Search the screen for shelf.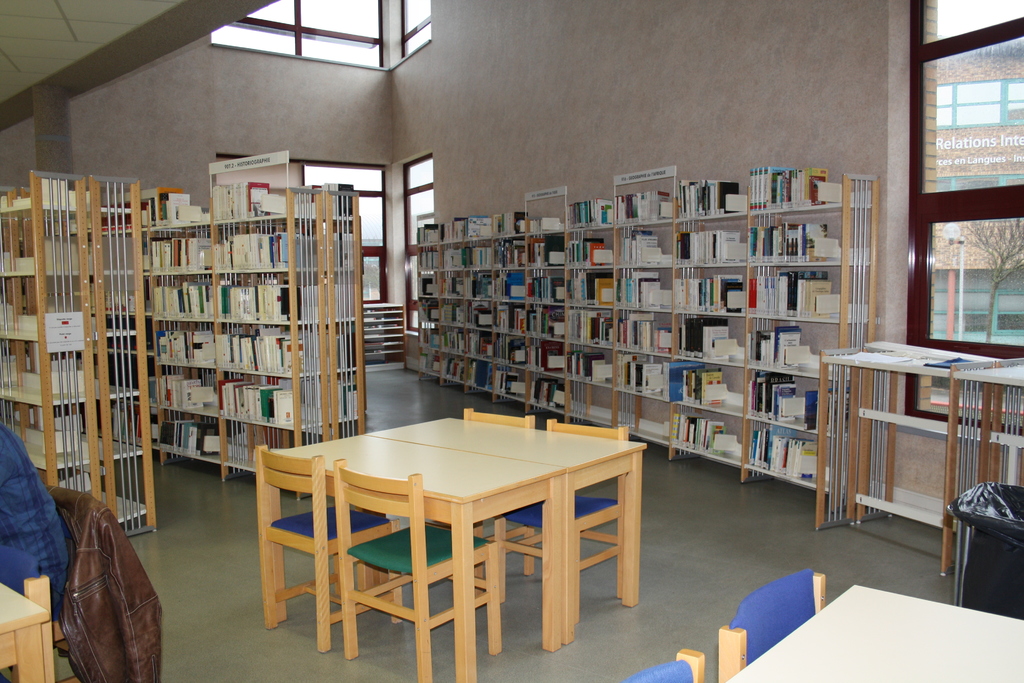
Found at pyautogui.locateOnScreen(498, 236, 528, 268).
